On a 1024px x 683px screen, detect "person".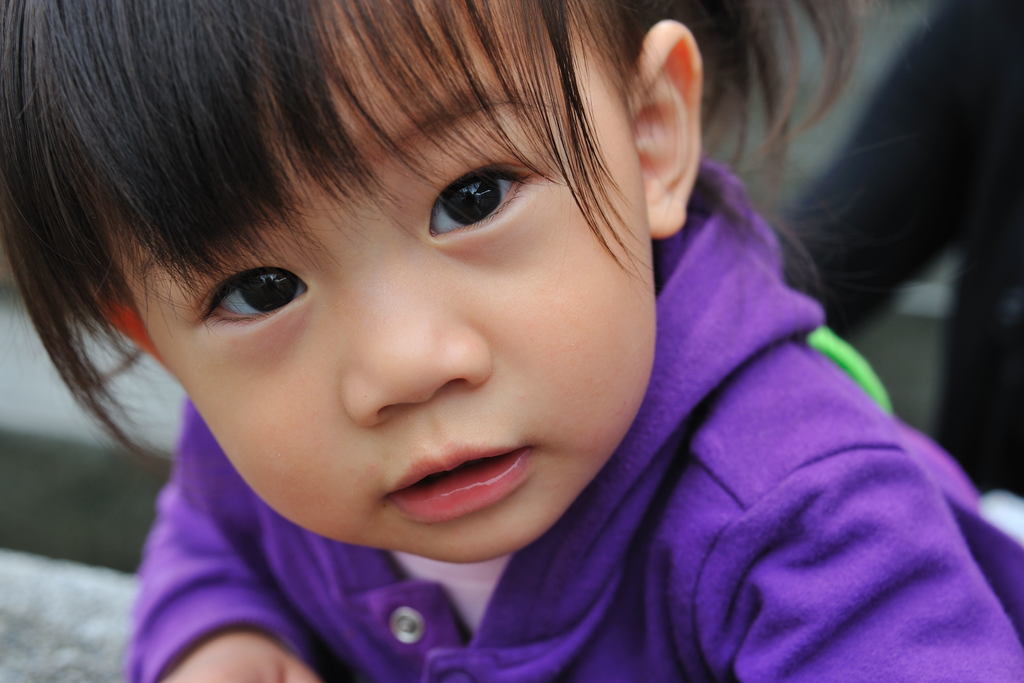
[x1=0, y1=0, x2=1023, y2=682].
